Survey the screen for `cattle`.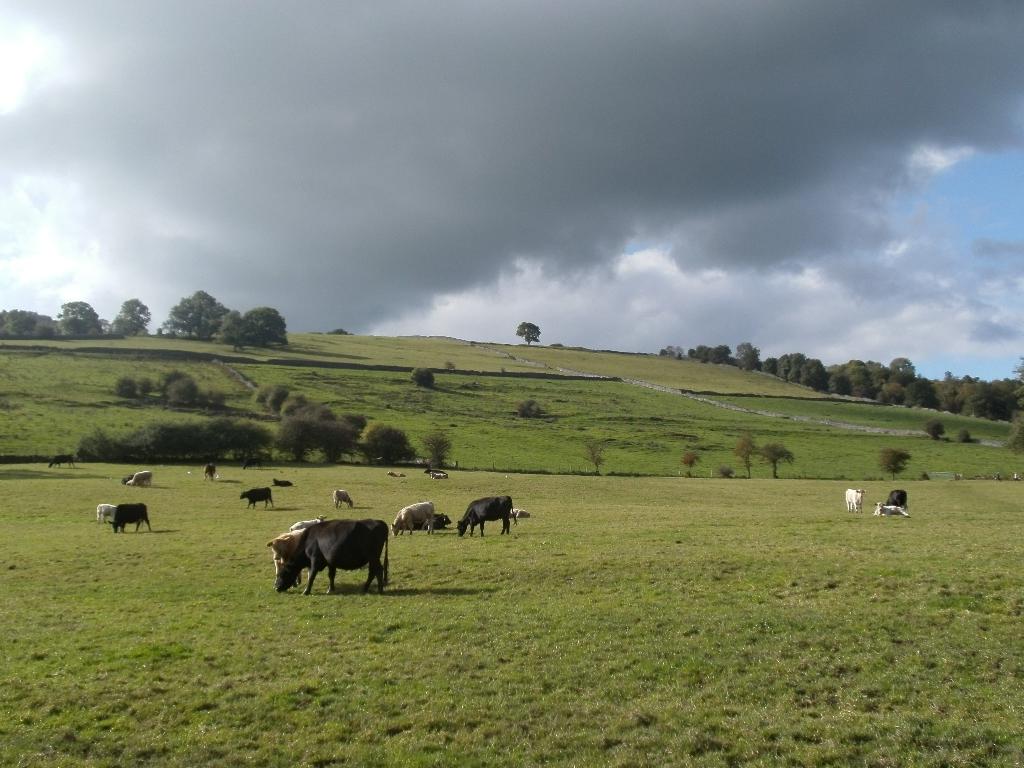
Survey found: [left=129, top=468, right=156, bottom=490].
